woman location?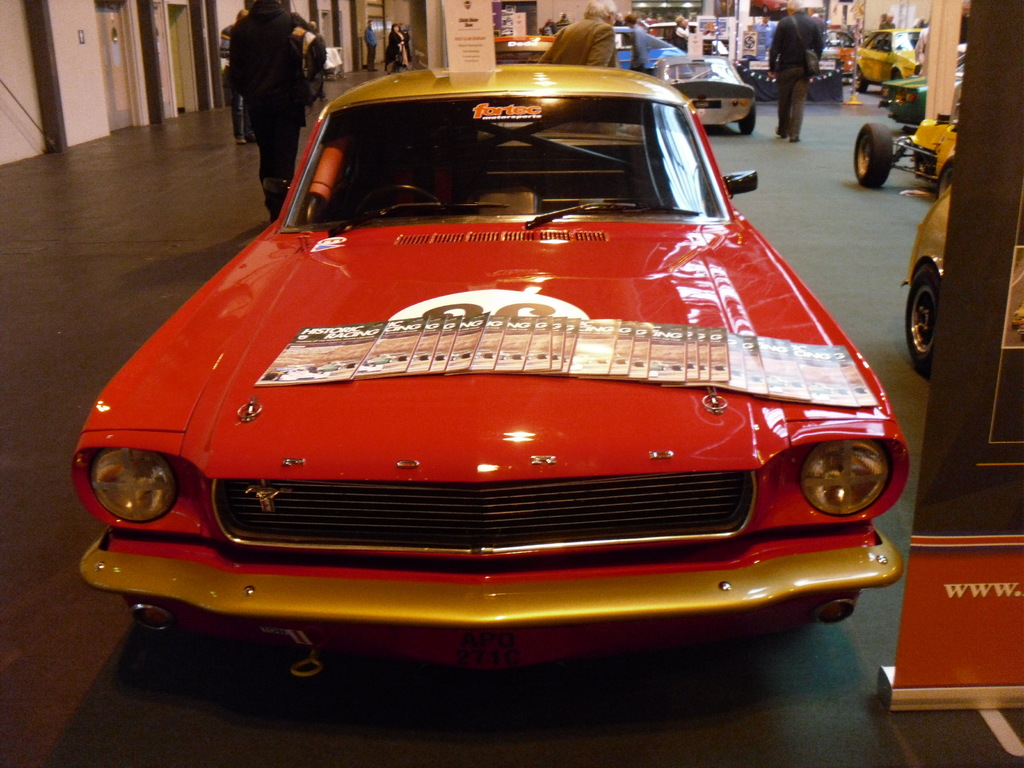
772:12:836:149
